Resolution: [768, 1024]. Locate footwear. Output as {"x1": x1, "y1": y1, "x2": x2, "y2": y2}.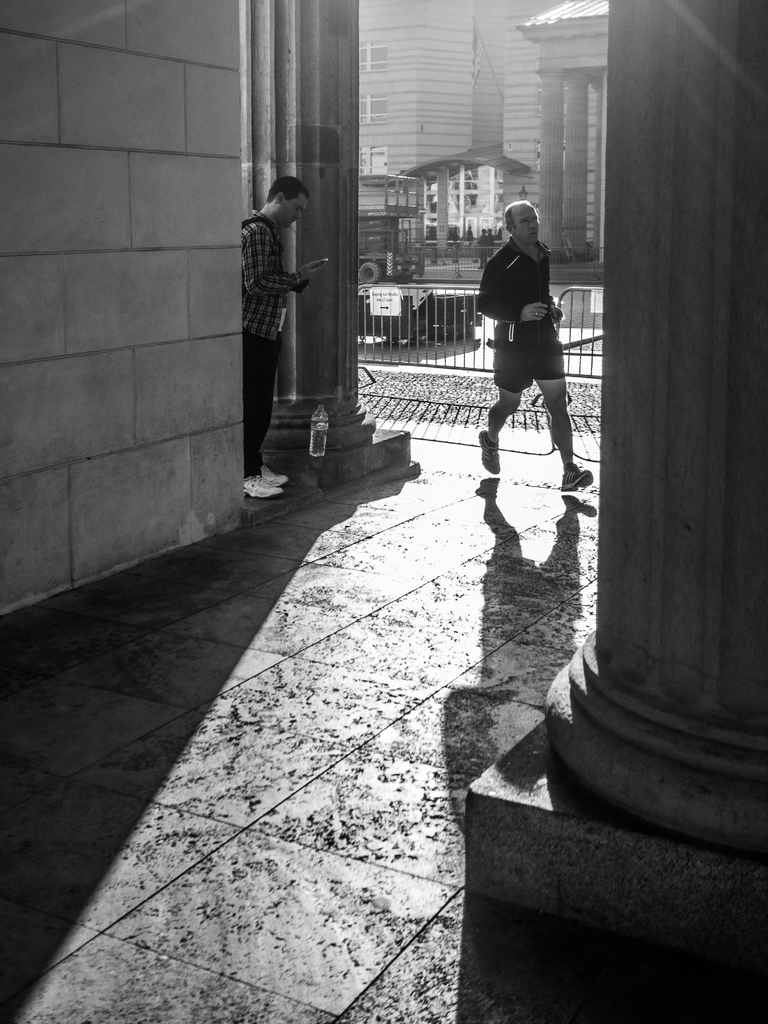
{"x1": 241, "y1": 474, "x2": 286, "y2": 498}.
